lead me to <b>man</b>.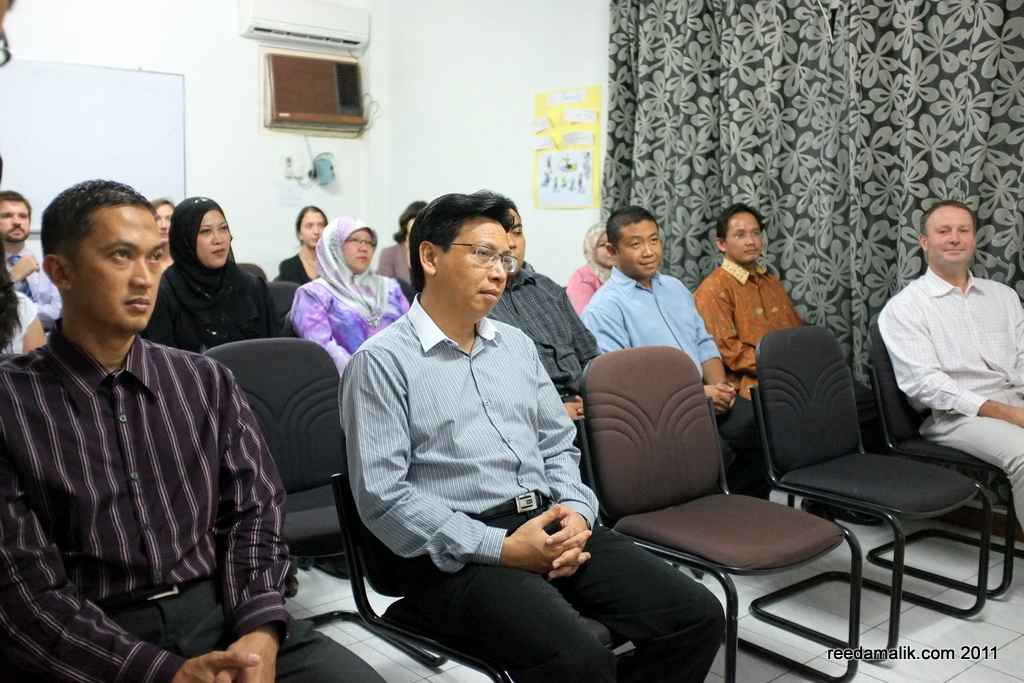
Lead to detection(0, 175, 380, 682).
